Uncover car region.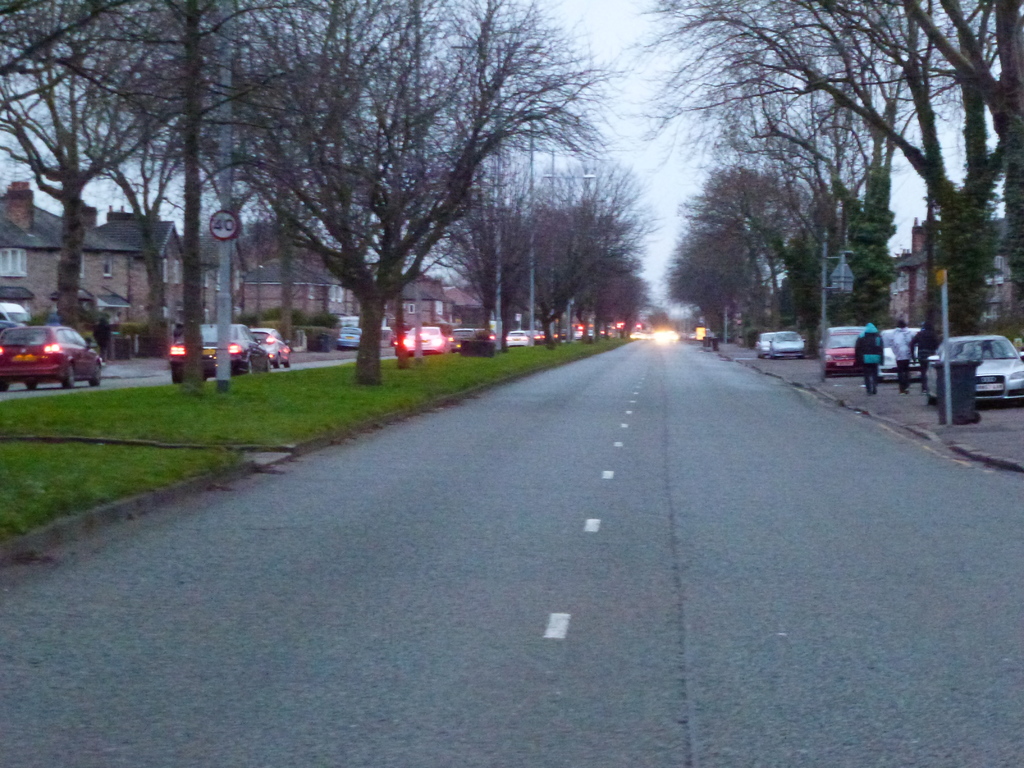
Uncovered: Rect(249, 330, 295, 372).
